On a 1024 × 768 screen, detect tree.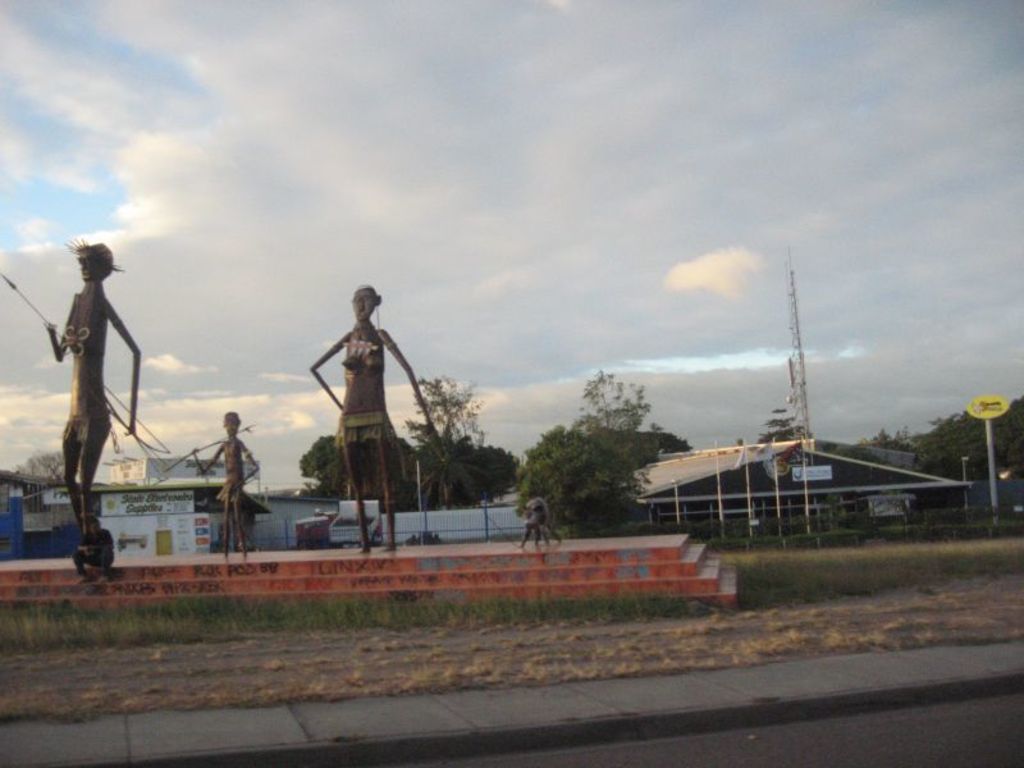
<box>402,428,484,508</box>.
